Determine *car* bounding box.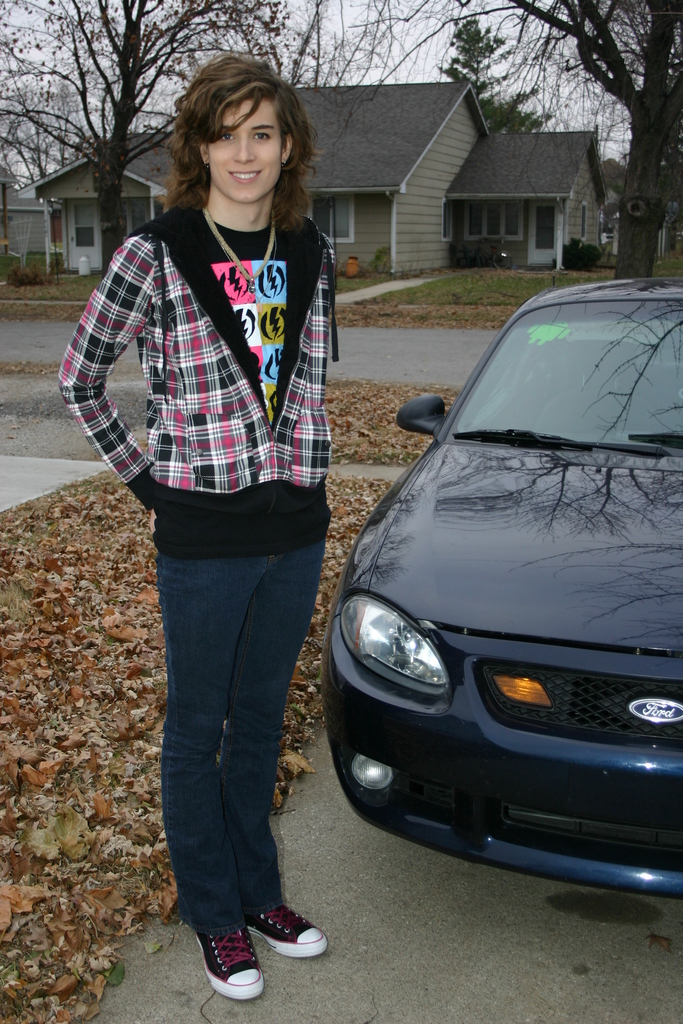
Determined: pyautogui.locateOnScreen(320, 260, 669, 923).
